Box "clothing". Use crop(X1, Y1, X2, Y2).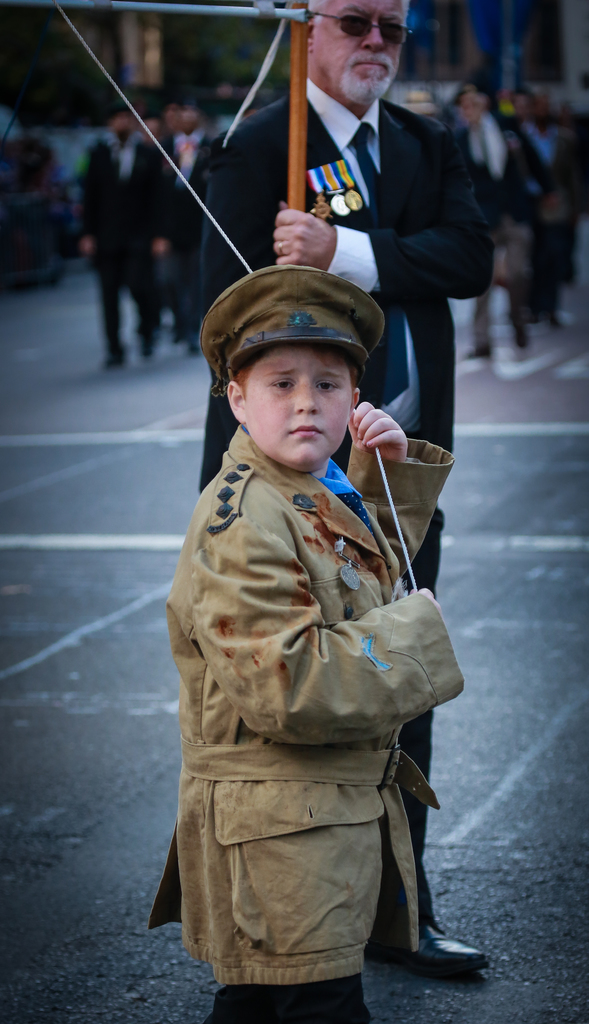
crop(197, 76, 494, 954).
